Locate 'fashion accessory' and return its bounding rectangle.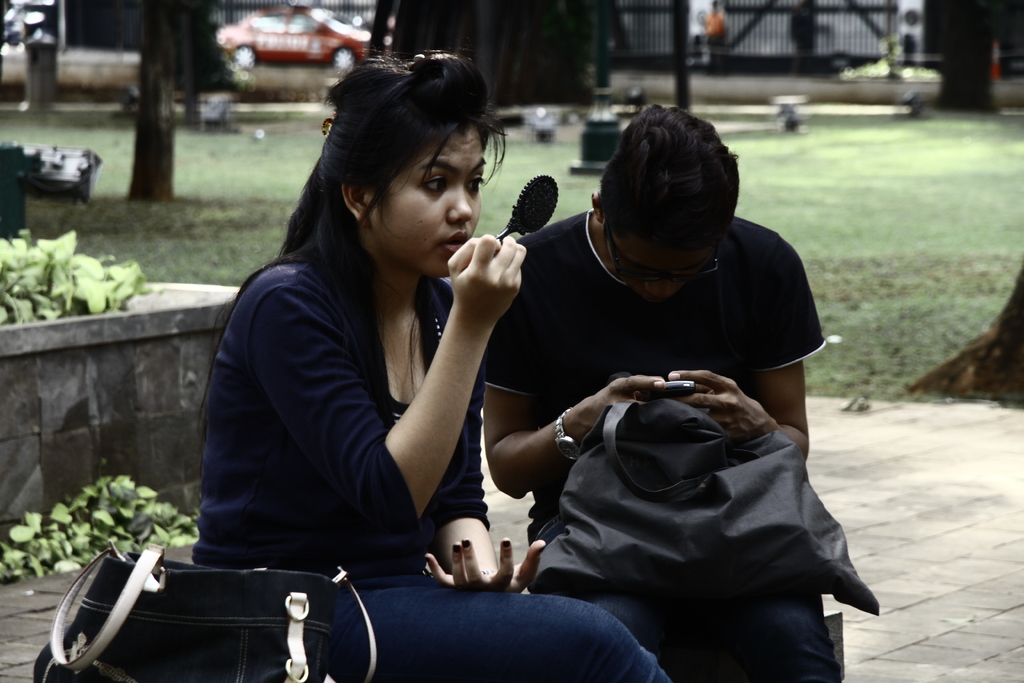
<bbox>452, 547, 460, 555</bbox>.
